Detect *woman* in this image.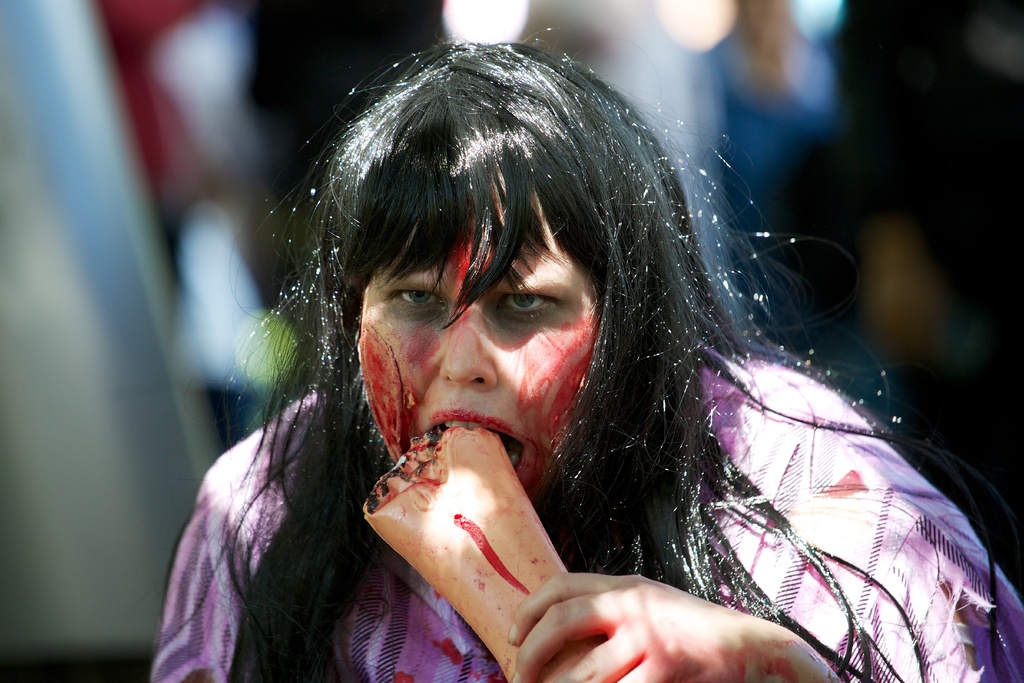
Detection: 141:14:1023:682.
